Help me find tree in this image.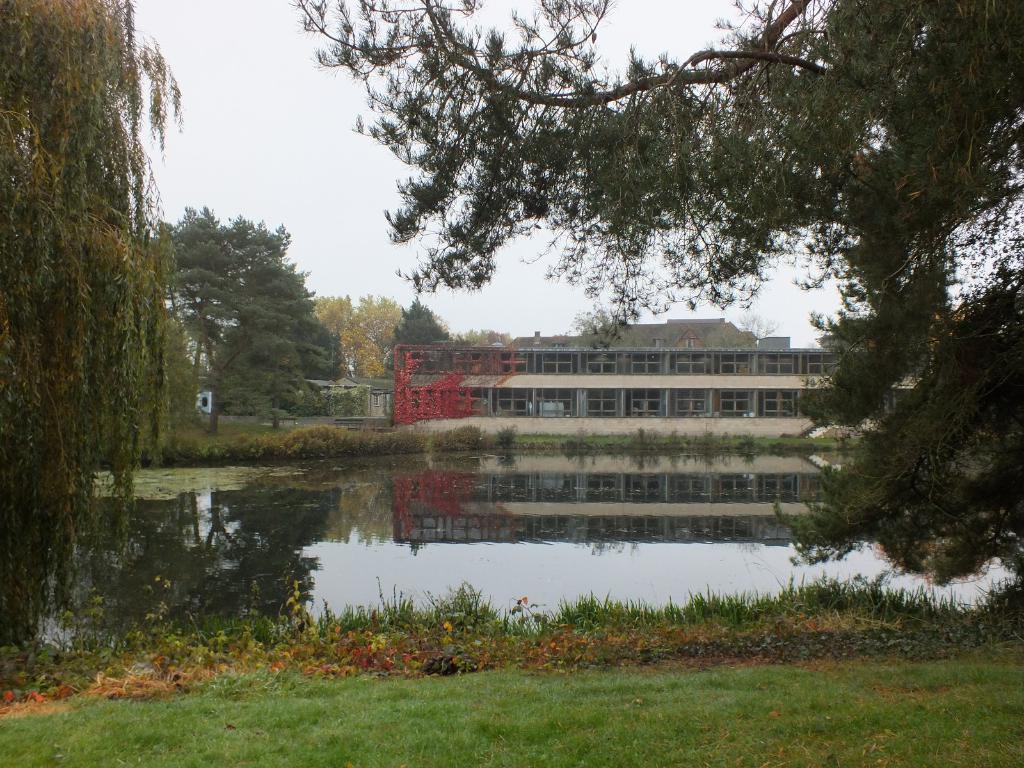
Found it: box(278, 0, 1023, 593).
